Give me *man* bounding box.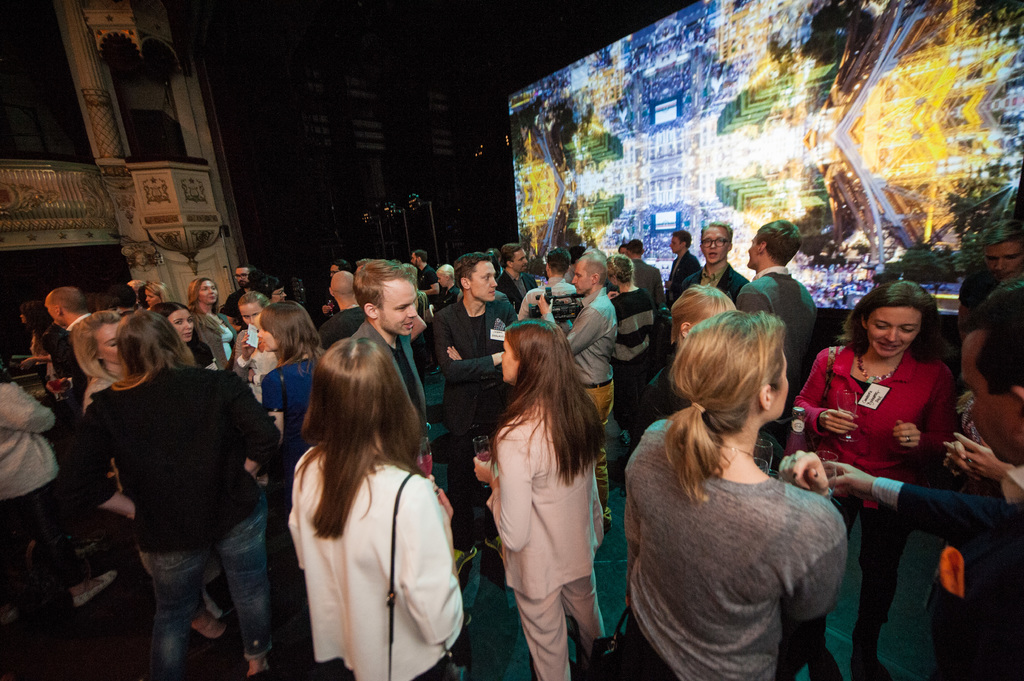
{"left": 734, "top": 222, "right": 826, "bottom": 426}.
